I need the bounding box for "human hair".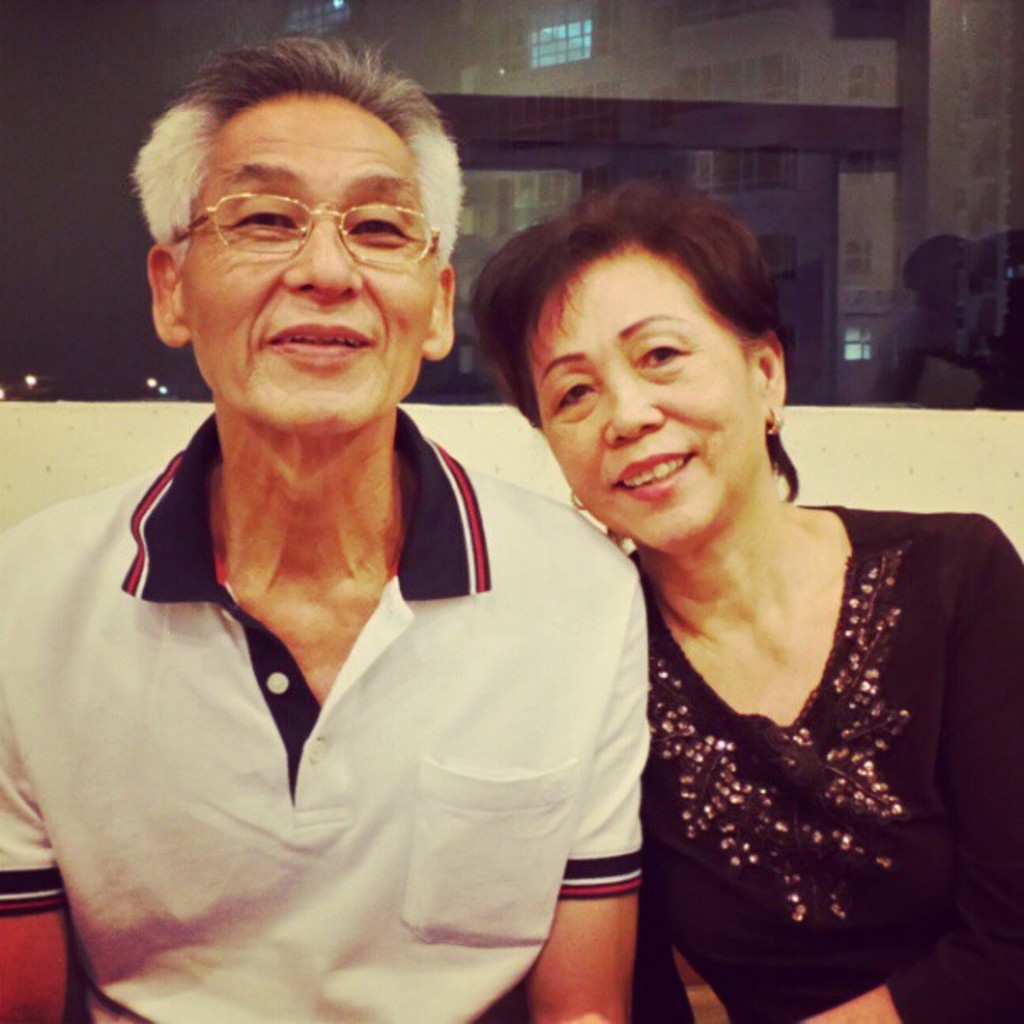
Here it is: locate(474, 177, 806, 566).
